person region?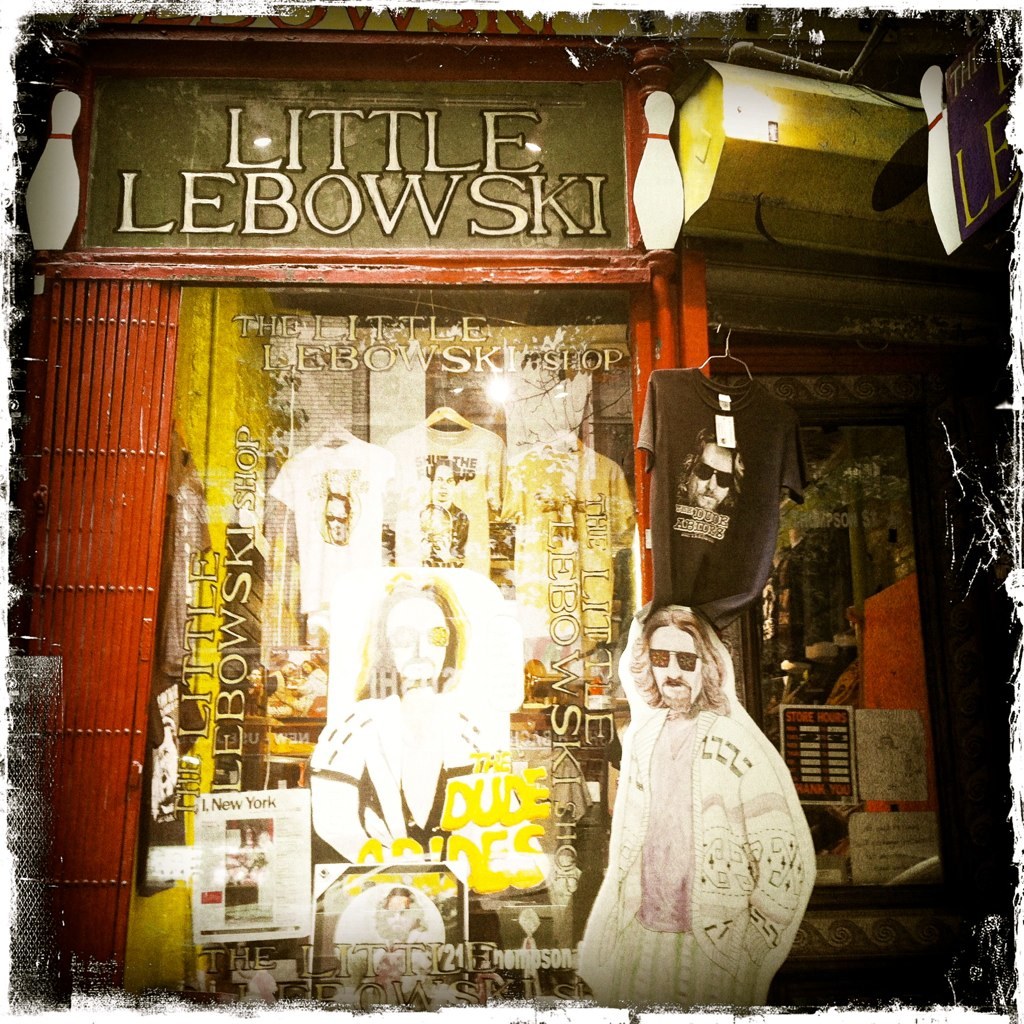
(left=575, top=595, right=818, bottom=1014)
